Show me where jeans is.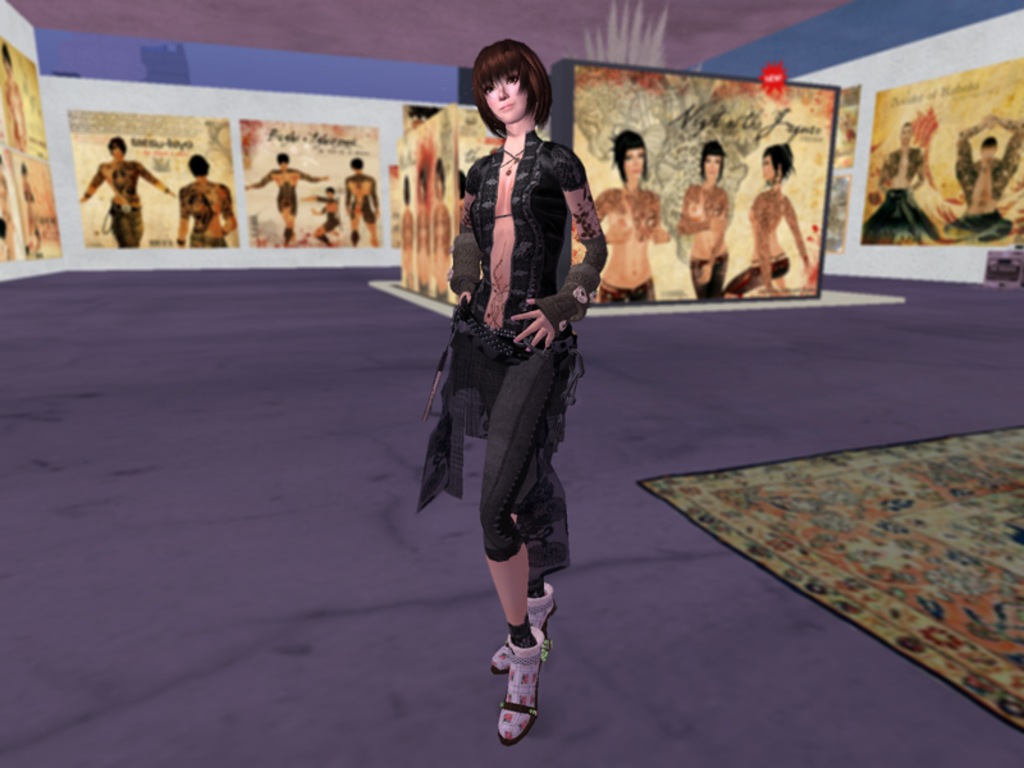
jeans is at 722:262:790:296.
